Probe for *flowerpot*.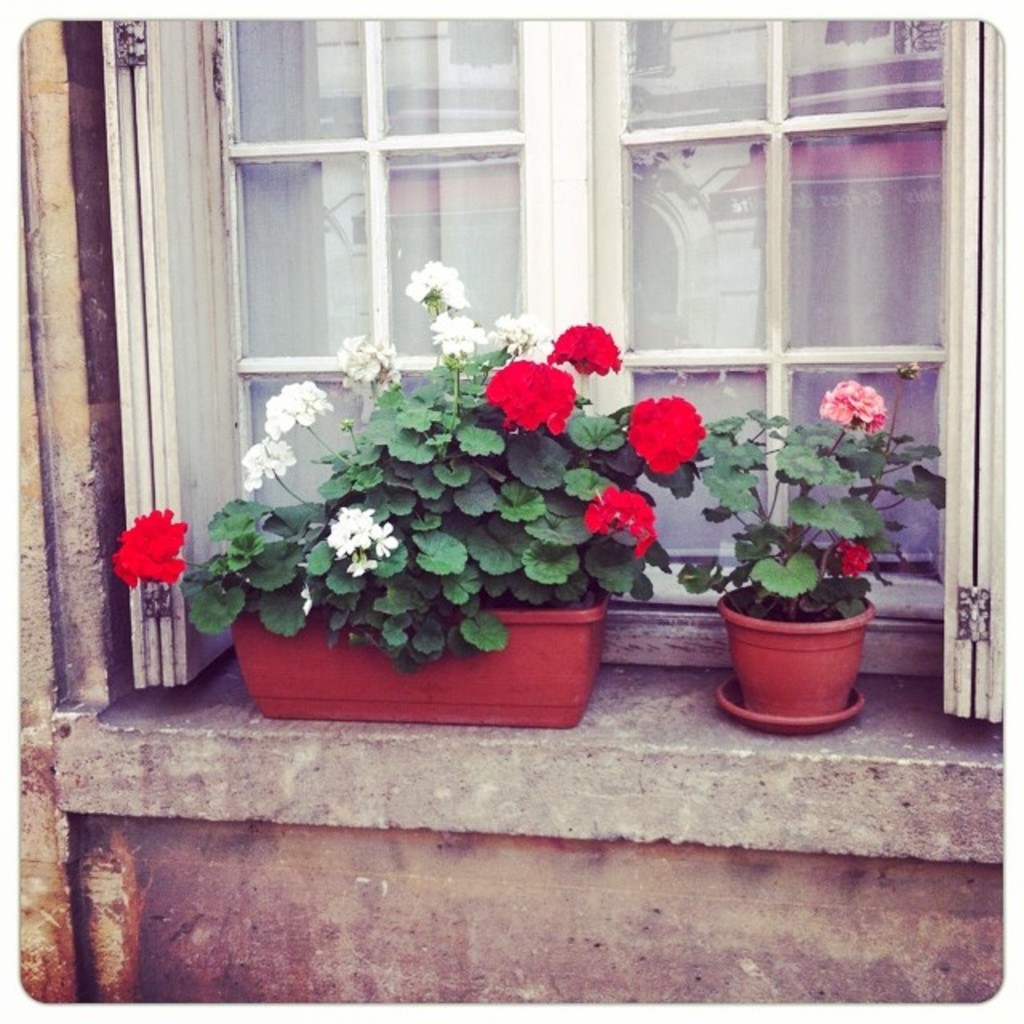
Probe result: (218, 594, 611, 730).
